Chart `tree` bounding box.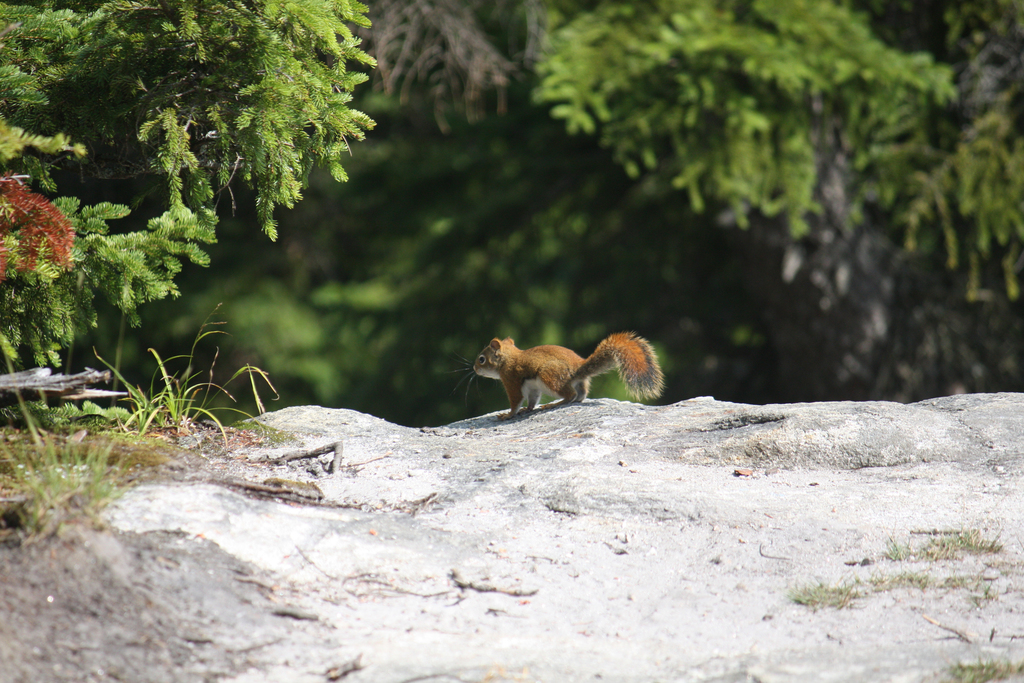
Charted: locate(0, 0, 378, 385).
